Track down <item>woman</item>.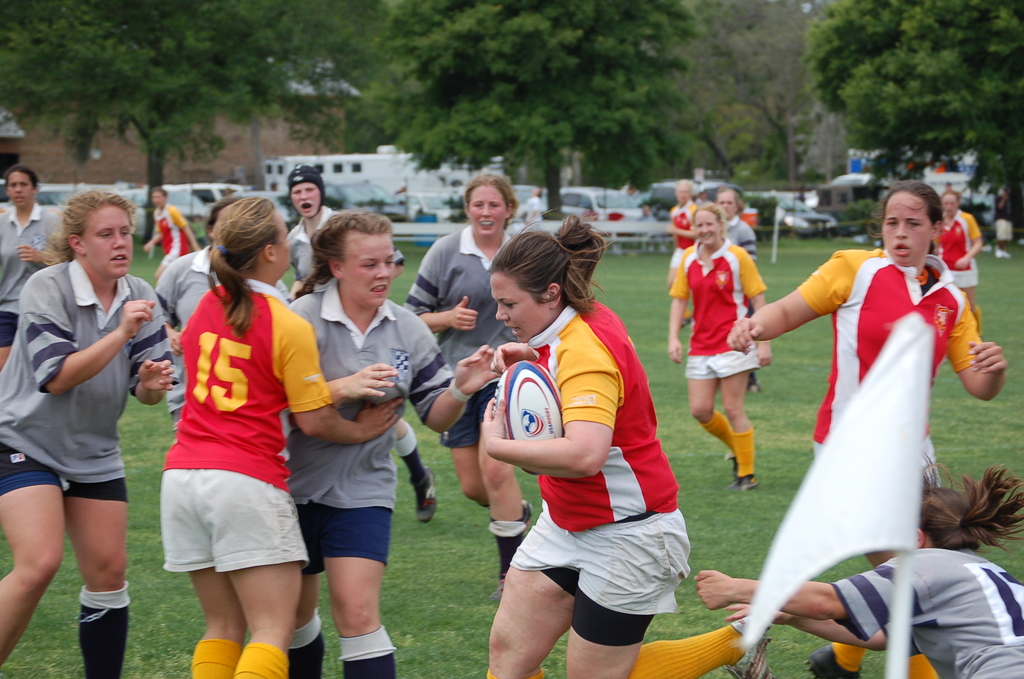
Tracked to bbox=(724, 181, 1012, 678).
